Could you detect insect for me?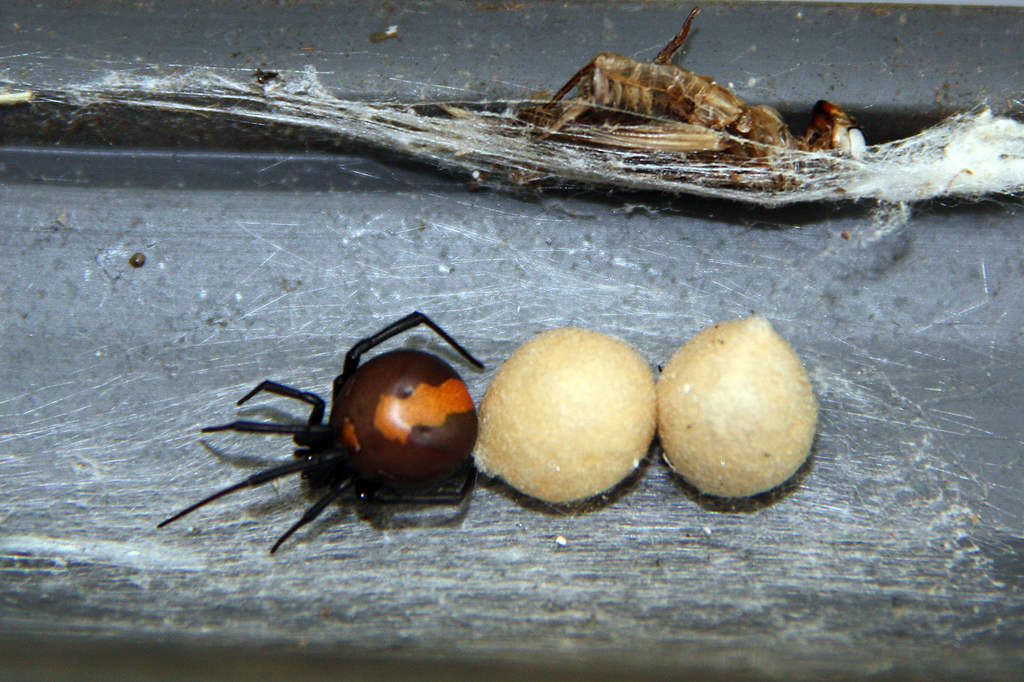
Detection result: 802, 102, 854, 154.
